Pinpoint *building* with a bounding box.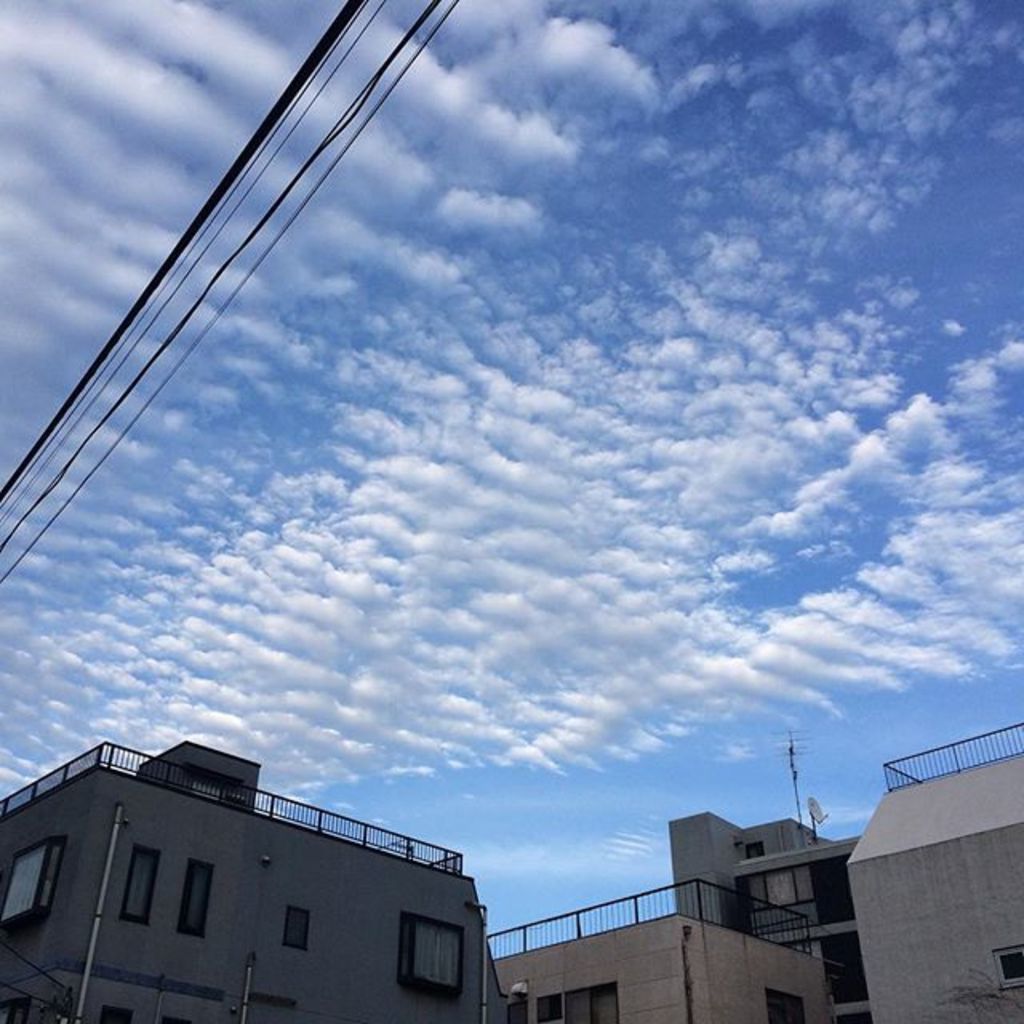
<region>485, 878, 827, 1022</region>.
